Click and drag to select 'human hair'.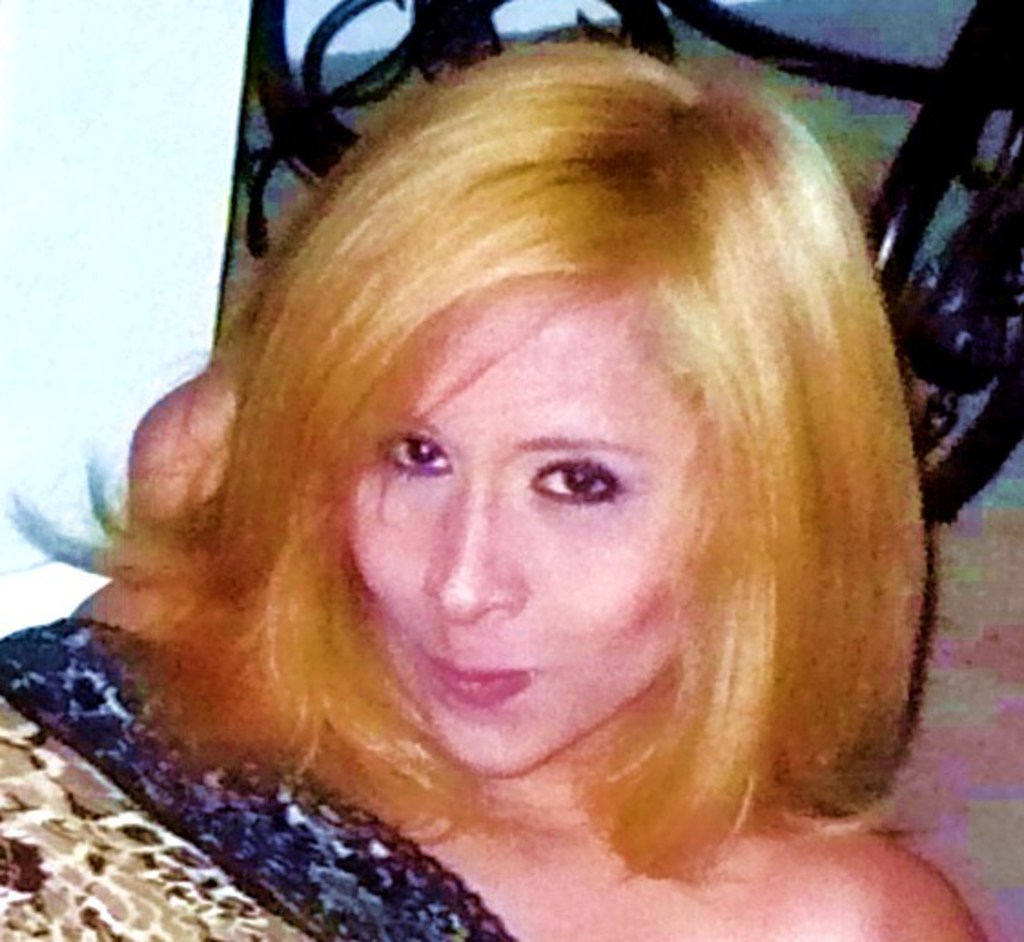
Selection: (left=55, top=47, right=946, bottom=941).
